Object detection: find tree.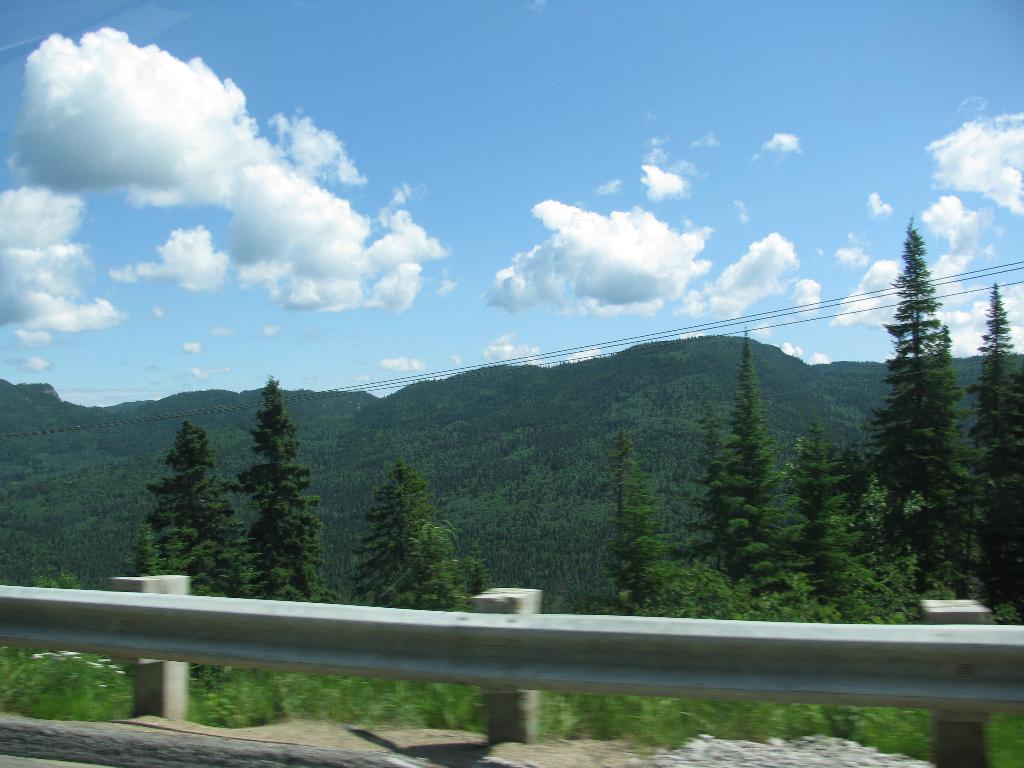
[784, 412, 852, 600].
